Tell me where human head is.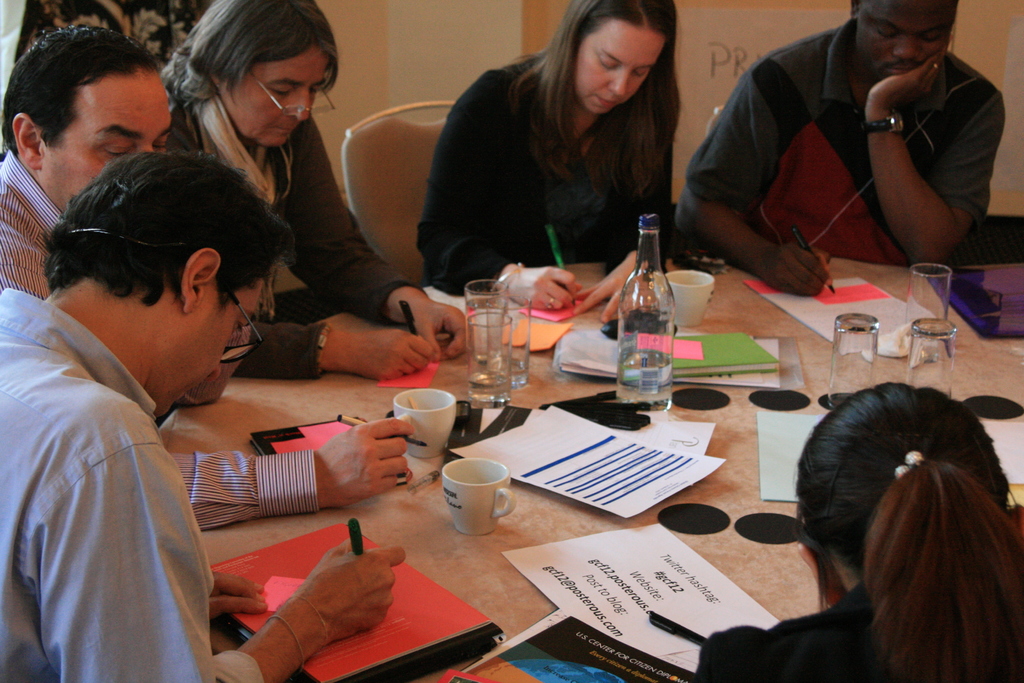
human head is at 188/0/340/147.
